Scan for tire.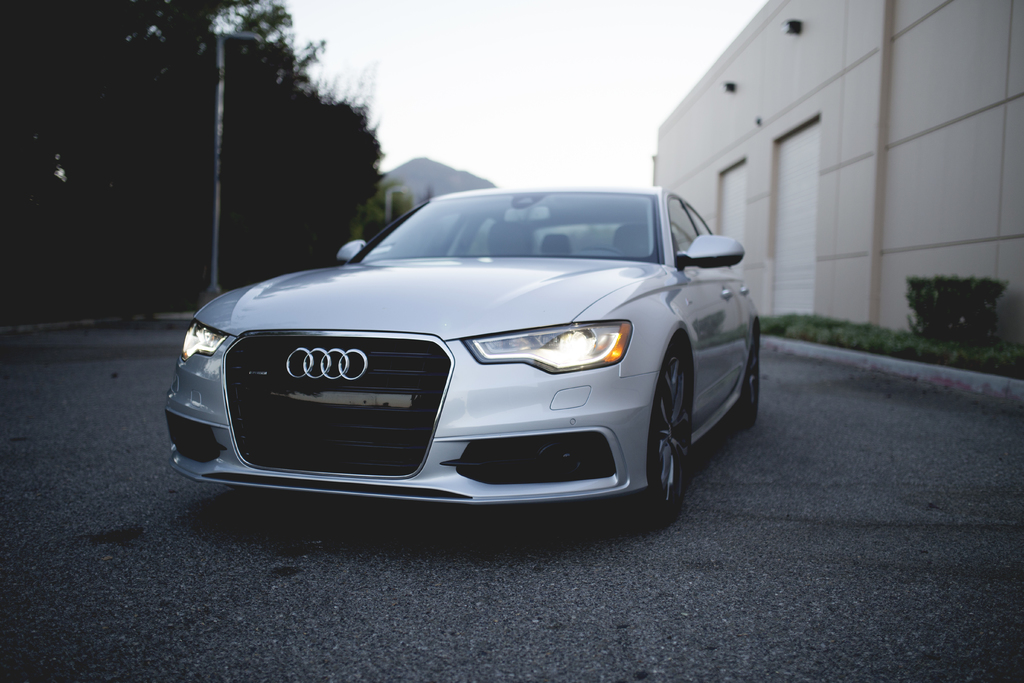
Scan result: (left=614, top=344, right=692, bottom=518).
